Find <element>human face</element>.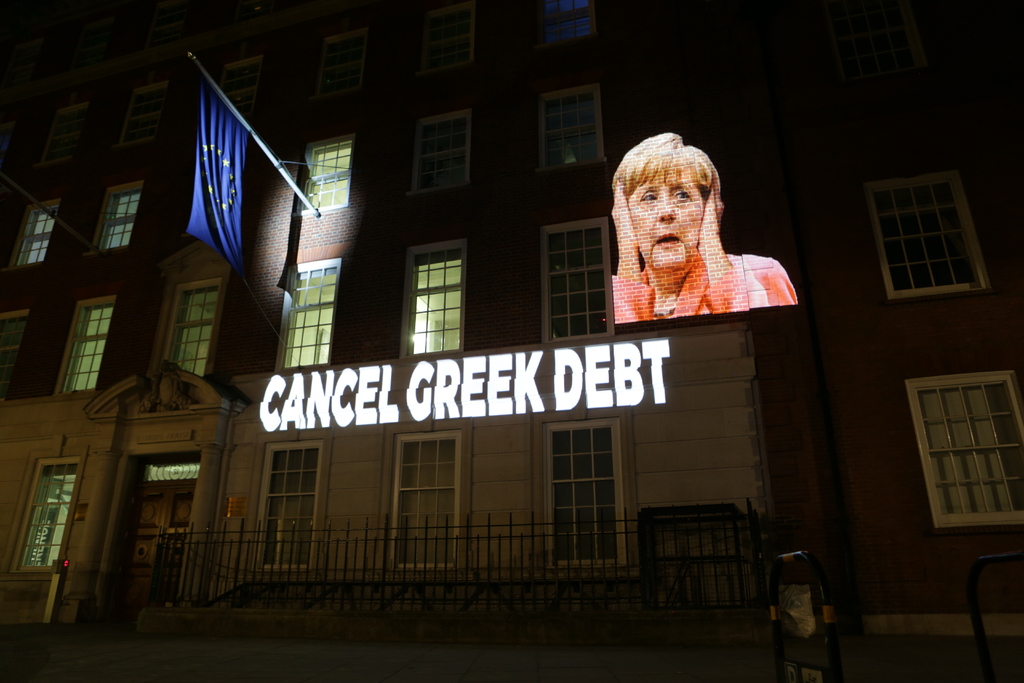
{"left": 630, "top": 168, "right": 705, "bottom": 267}.
